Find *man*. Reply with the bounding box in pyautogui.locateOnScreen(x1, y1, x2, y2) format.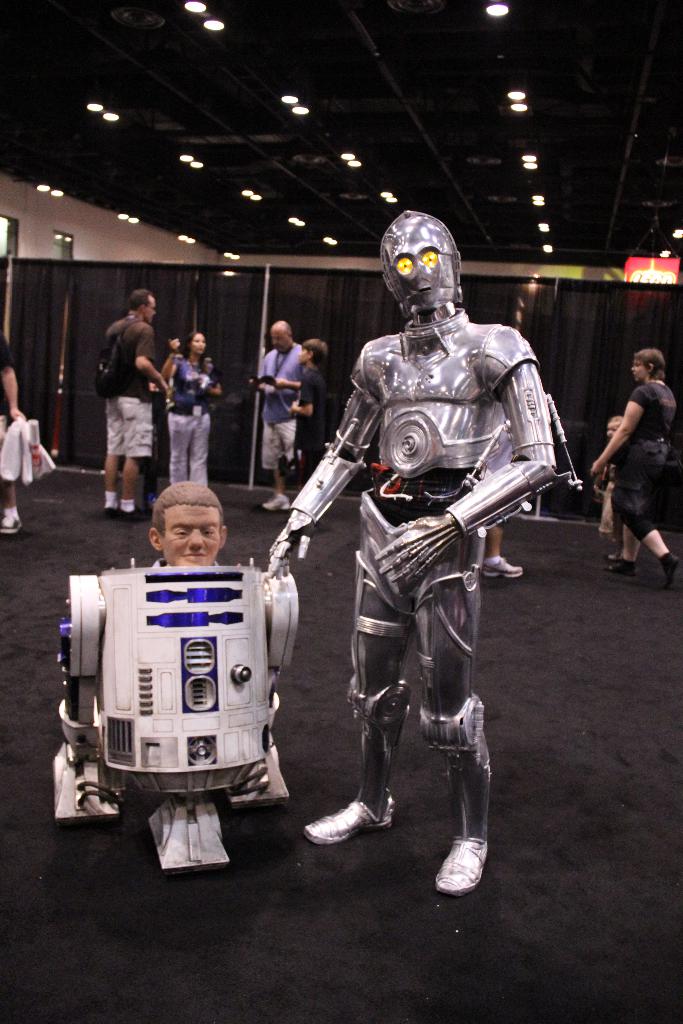
pyautogui.locateOnScreen(246, 318, 309, 510).
